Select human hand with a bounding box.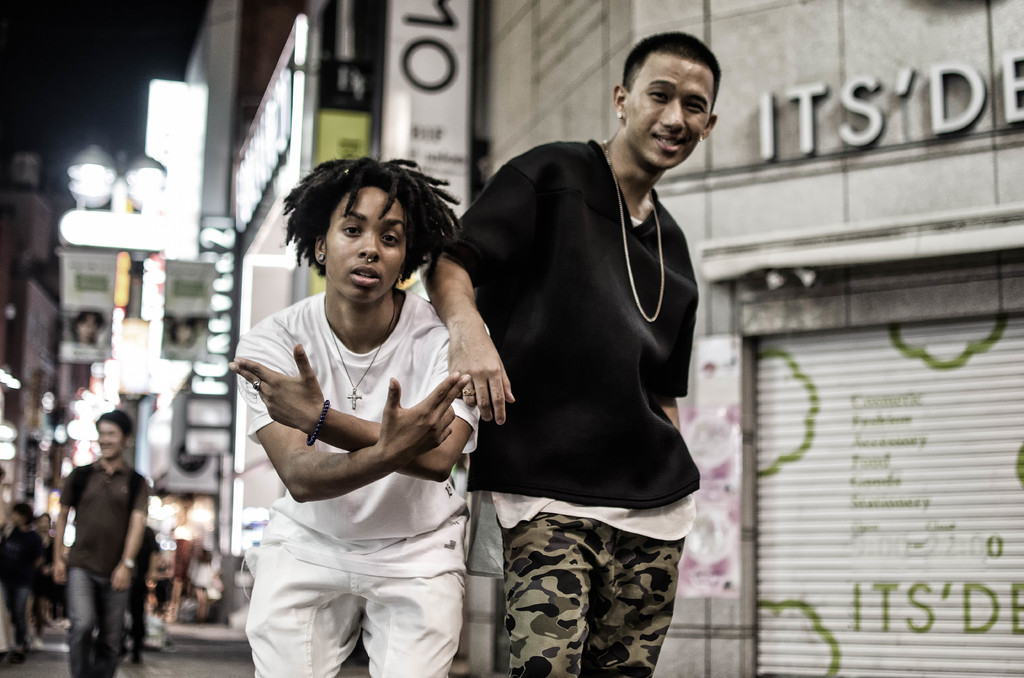
bbox(114, 566, 138, 595).
